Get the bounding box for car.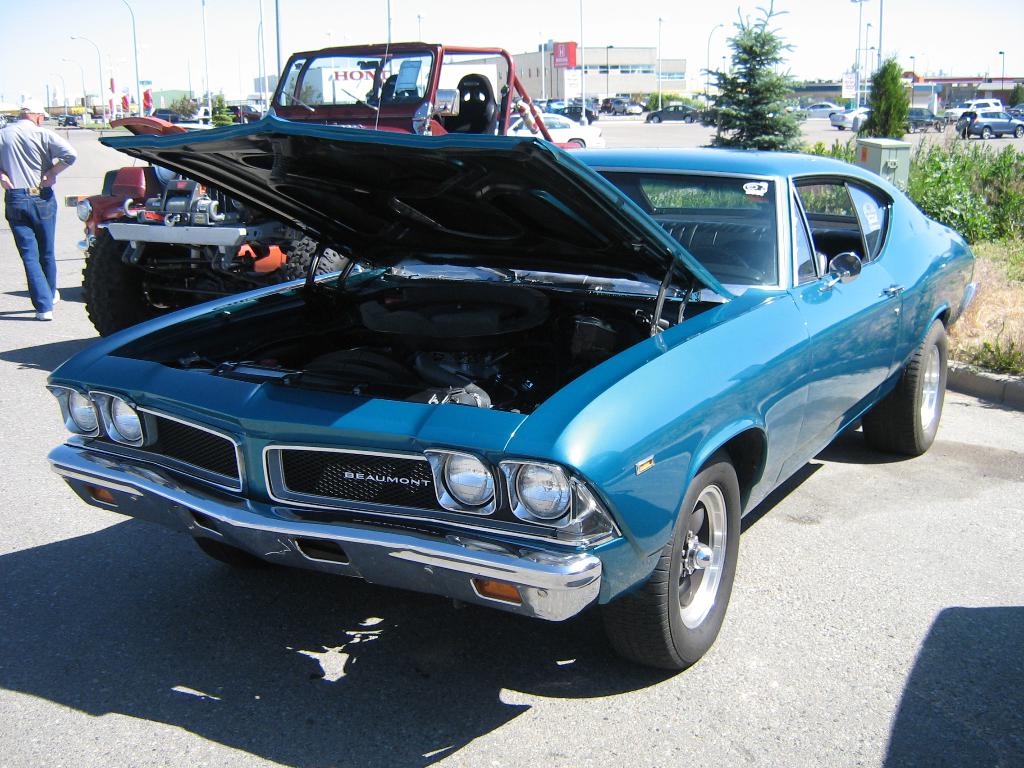
l=494, t=111, r=603, b=147.
